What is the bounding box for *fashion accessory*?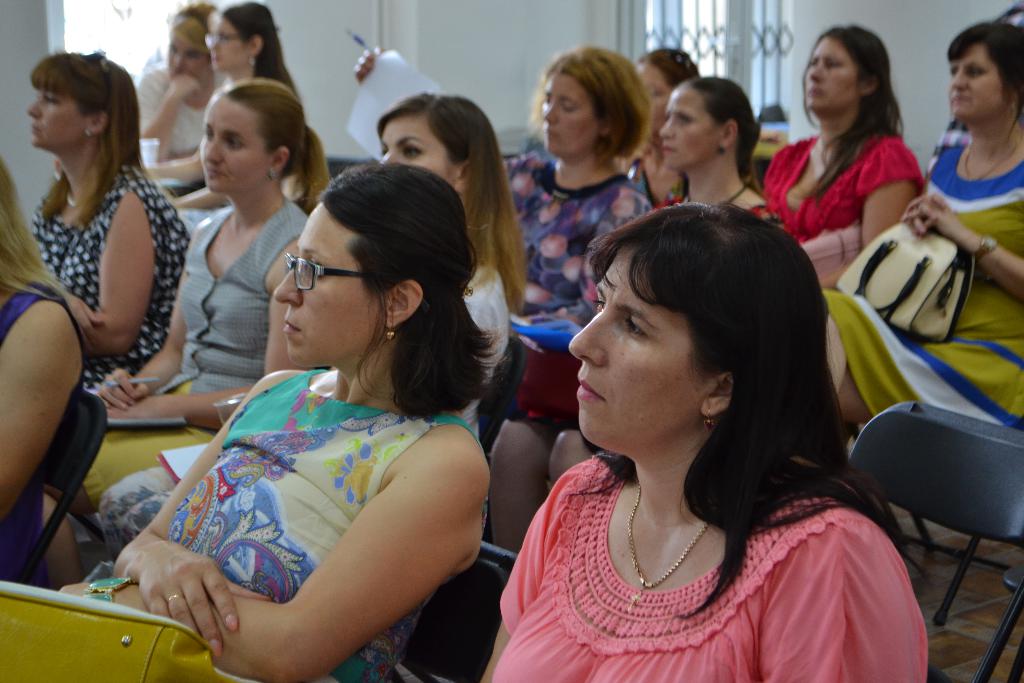
rect(67, 194, 79, 205).
